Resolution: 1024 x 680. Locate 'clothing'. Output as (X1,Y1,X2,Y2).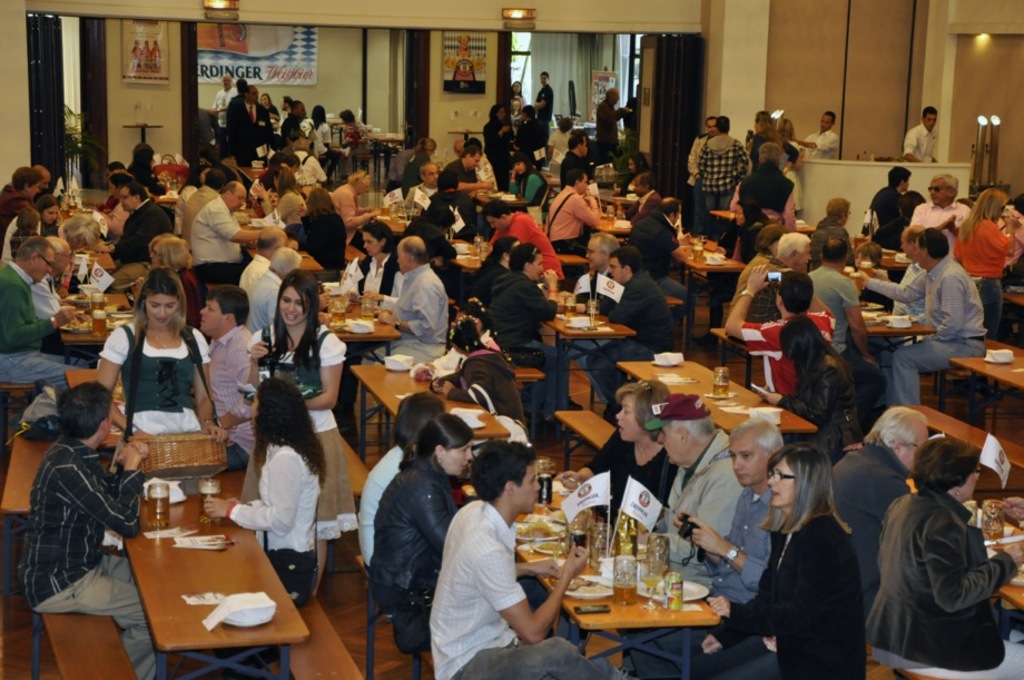
(488,120,514,169).
